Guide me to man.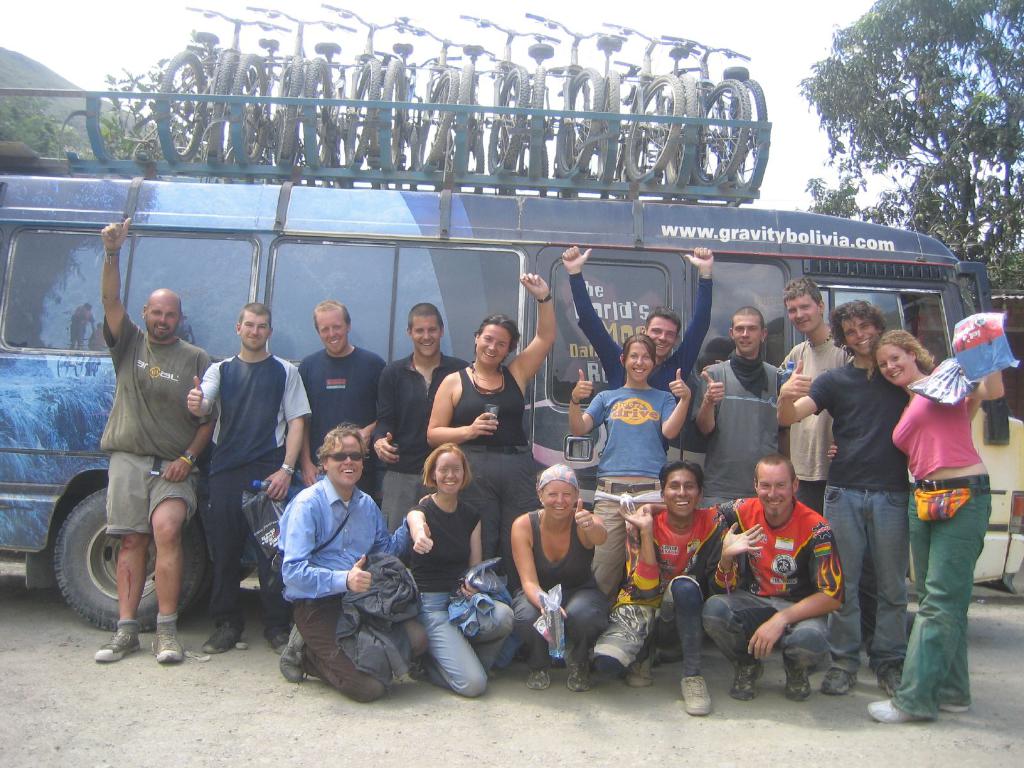
Guidance: [422, 269, 568, 591].
